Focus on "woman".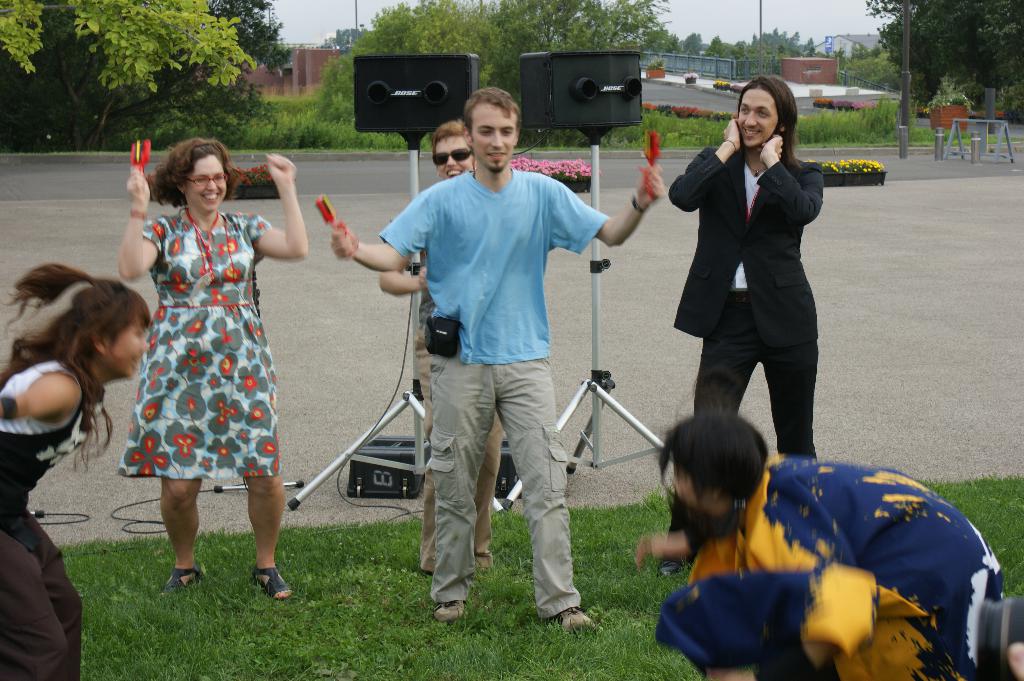
Focused at 0 261 154 680.
